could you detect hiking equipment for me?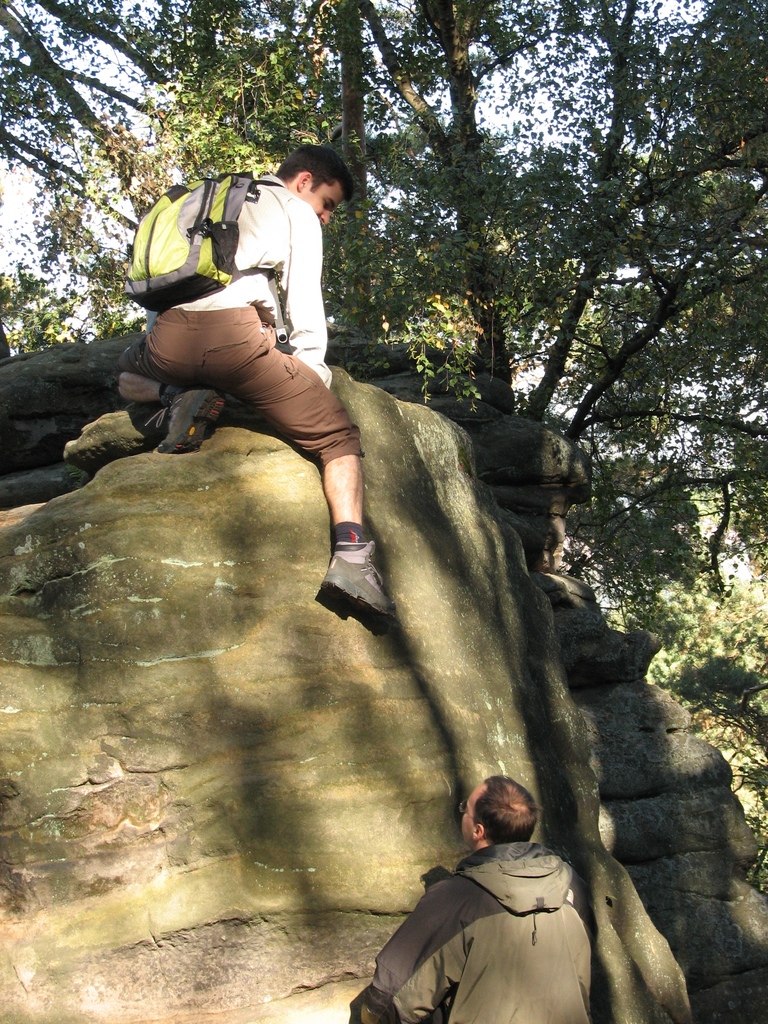
Detection result: (160, 381, 228, 454).
